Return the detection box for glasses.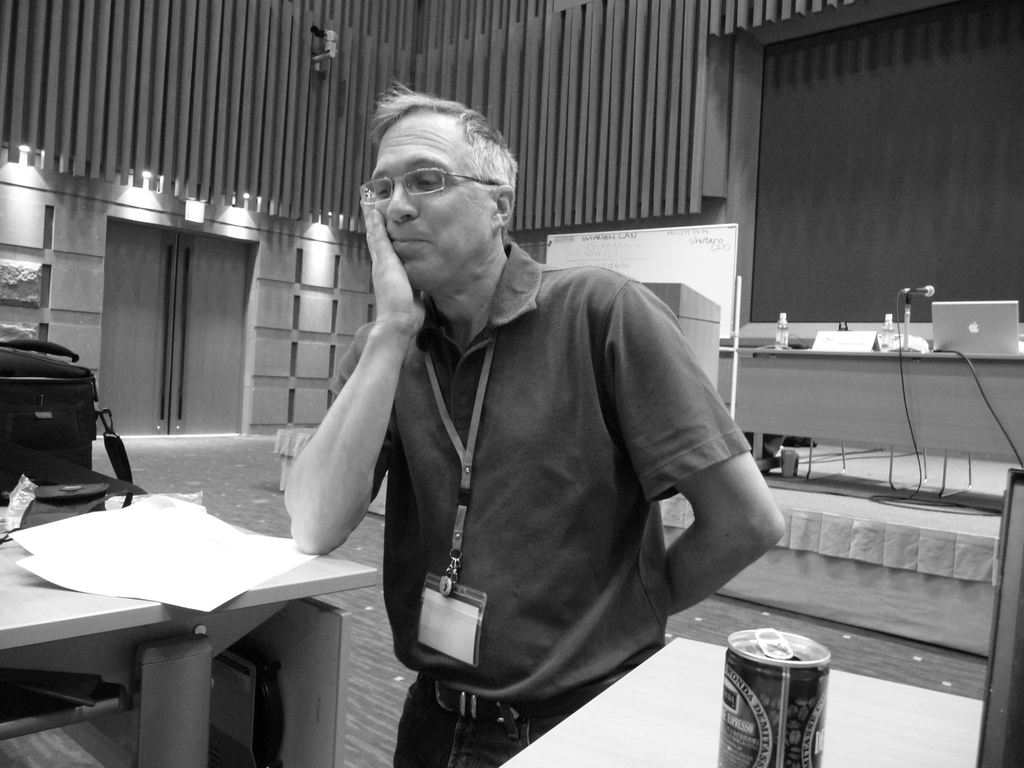
bbox=[352, 155, 500, 207].
